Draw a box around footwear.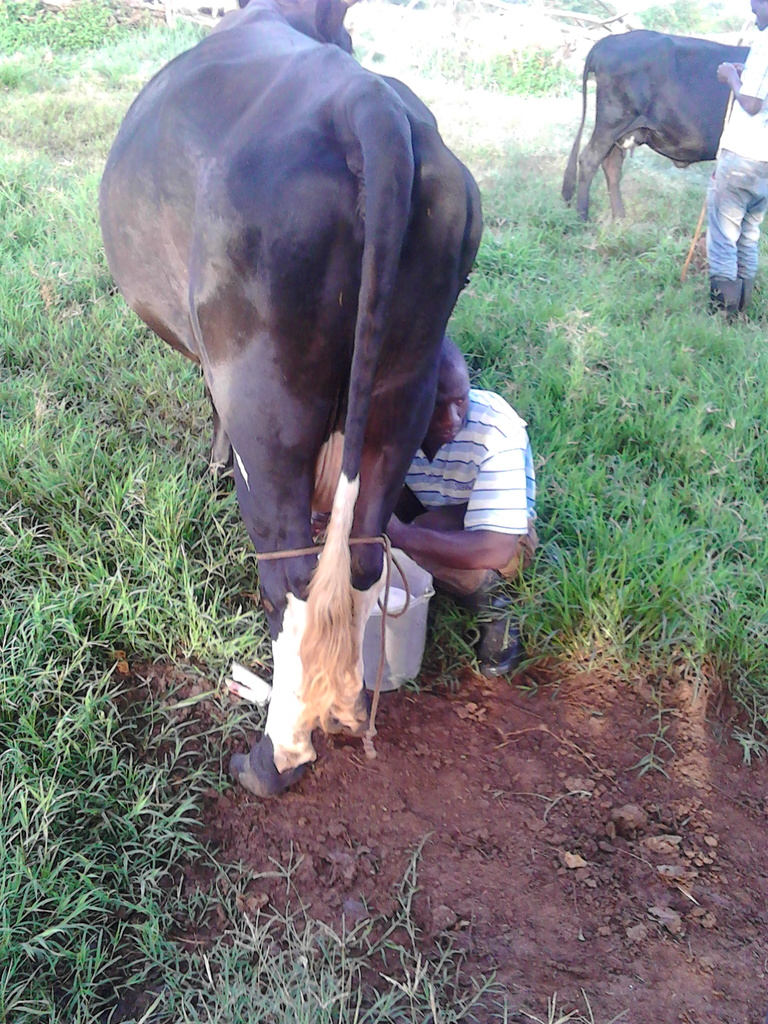
x1=735 y1=278 x2=756 y2=330.
